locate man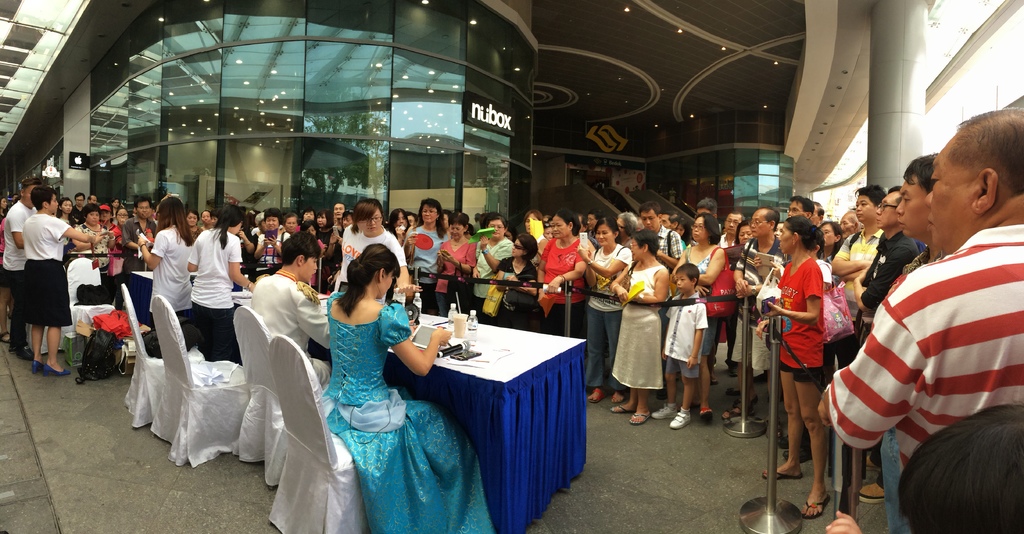
(250,234,353,384)
